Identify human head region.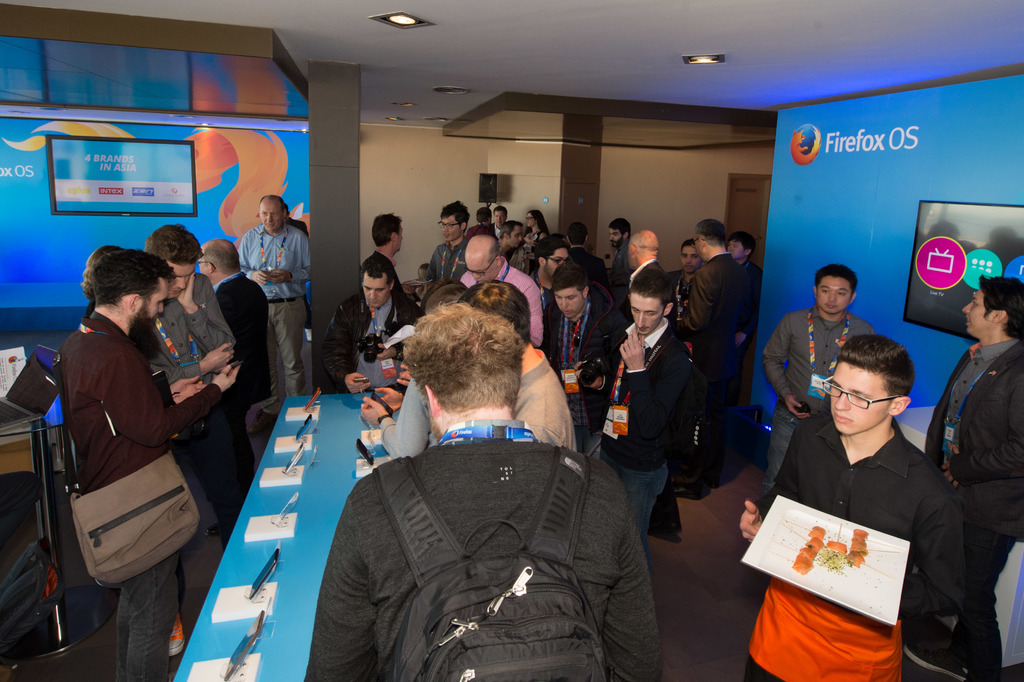
Region: (415, 260, 434, 285).
